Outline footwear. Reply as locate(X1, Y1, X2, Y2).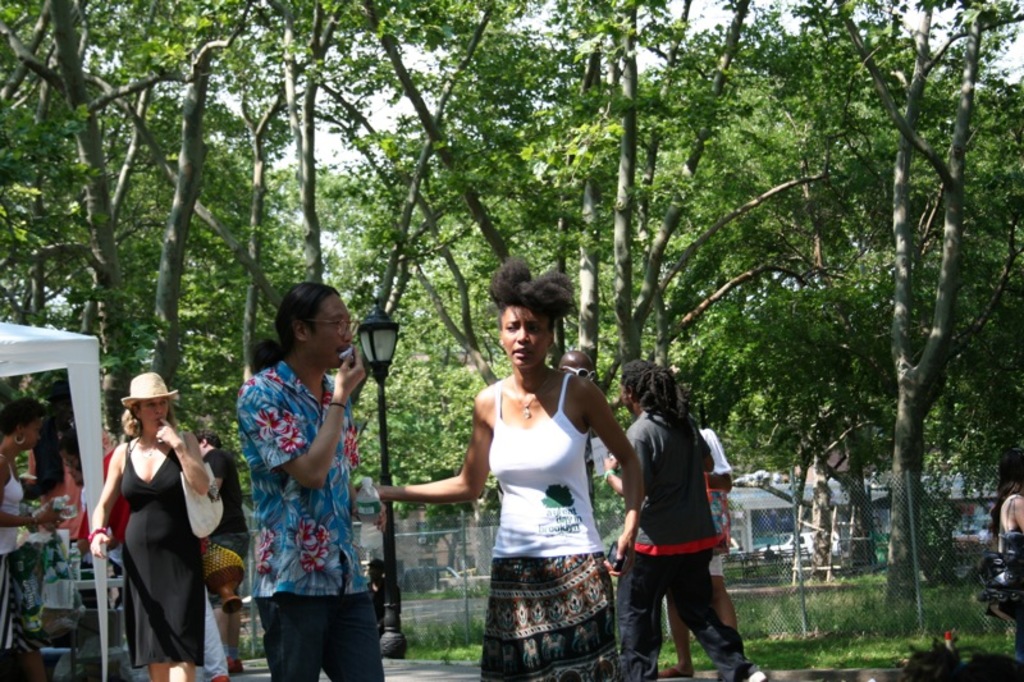
locate(658, 668, 694, 678).
